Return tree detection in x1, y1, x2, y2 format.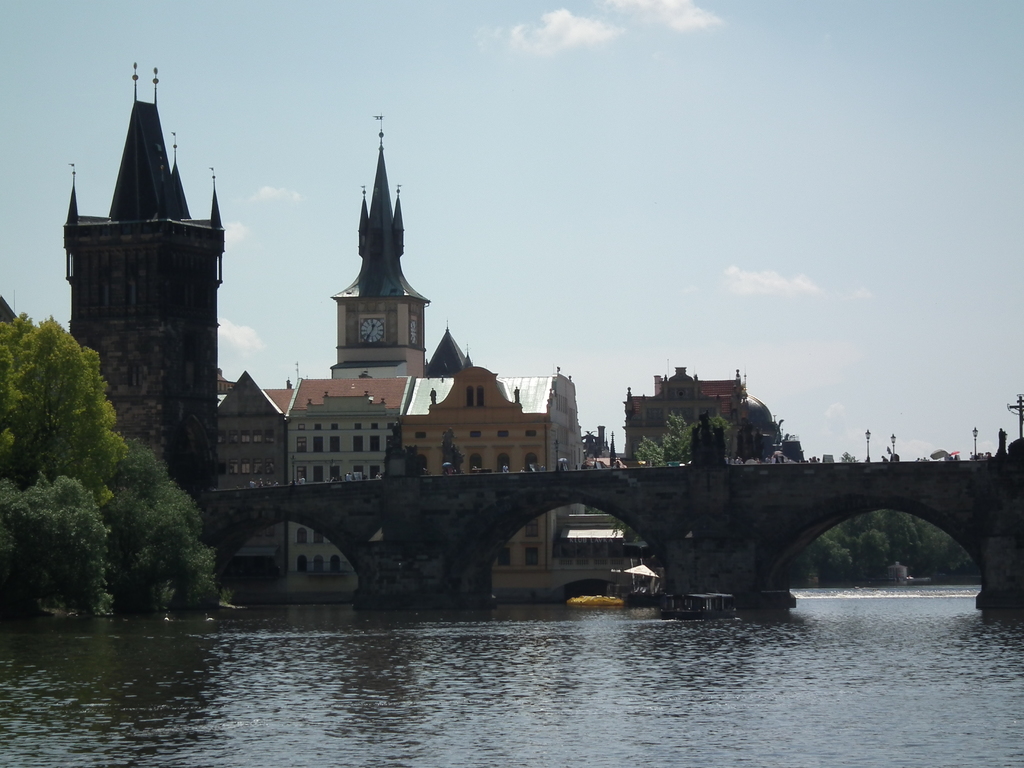
17, 332, 228, 618.
